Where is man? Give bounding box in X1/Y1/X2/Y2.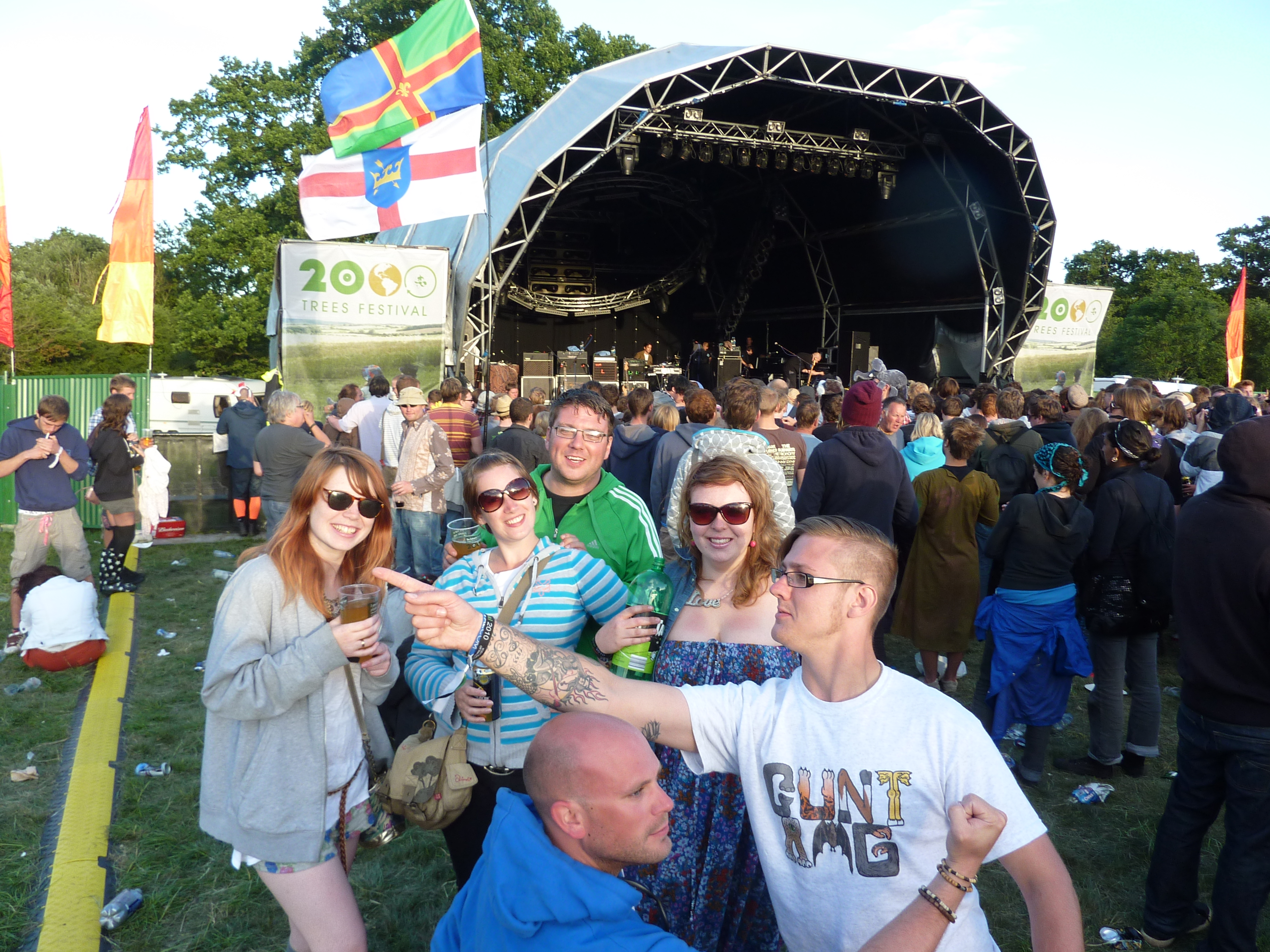
211/132/229/174.
